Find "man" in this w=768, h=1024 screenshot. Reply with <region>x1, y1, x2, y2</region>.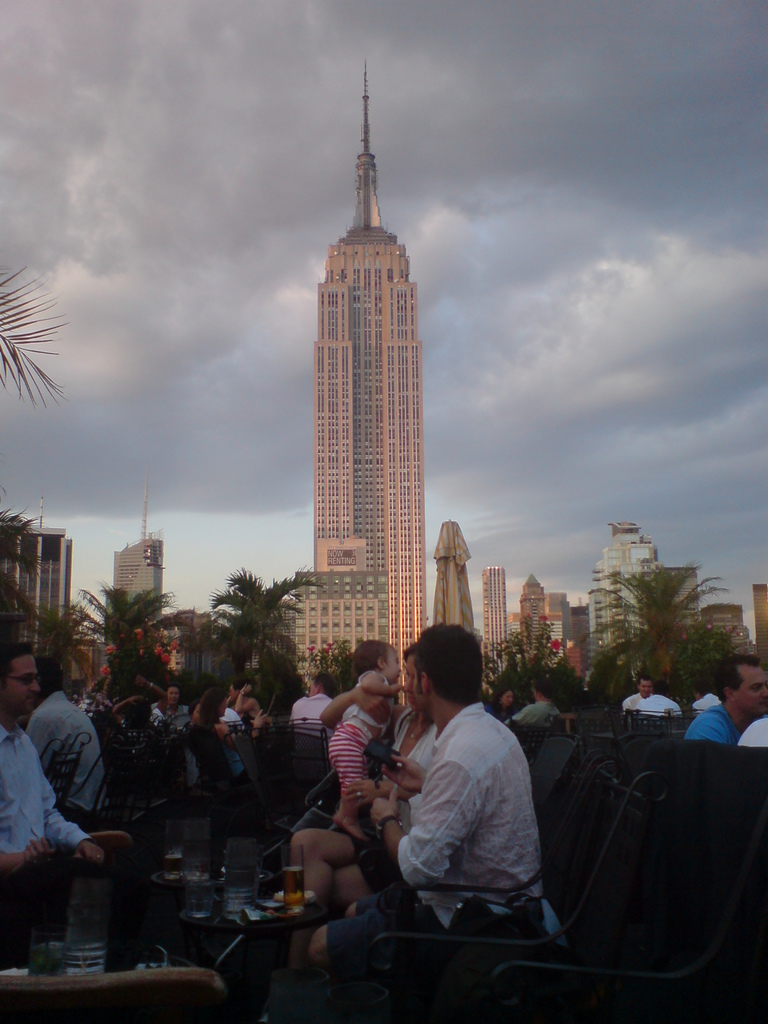
<region>24, 659, 109, 828</region>.
